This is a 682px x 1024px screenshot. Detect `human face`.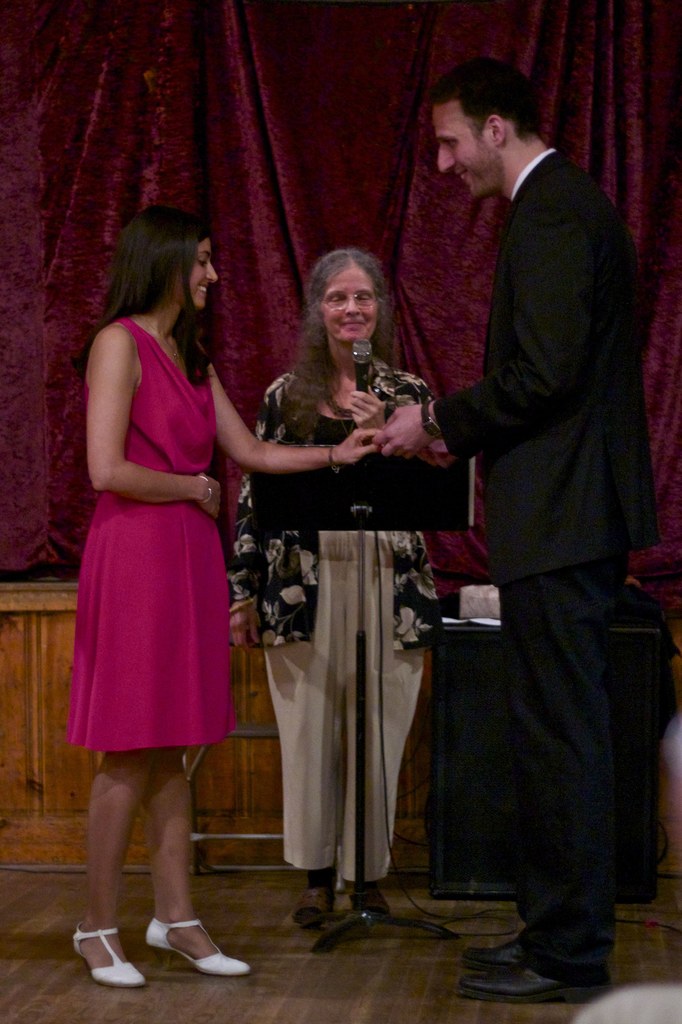
174,240,218,308.
